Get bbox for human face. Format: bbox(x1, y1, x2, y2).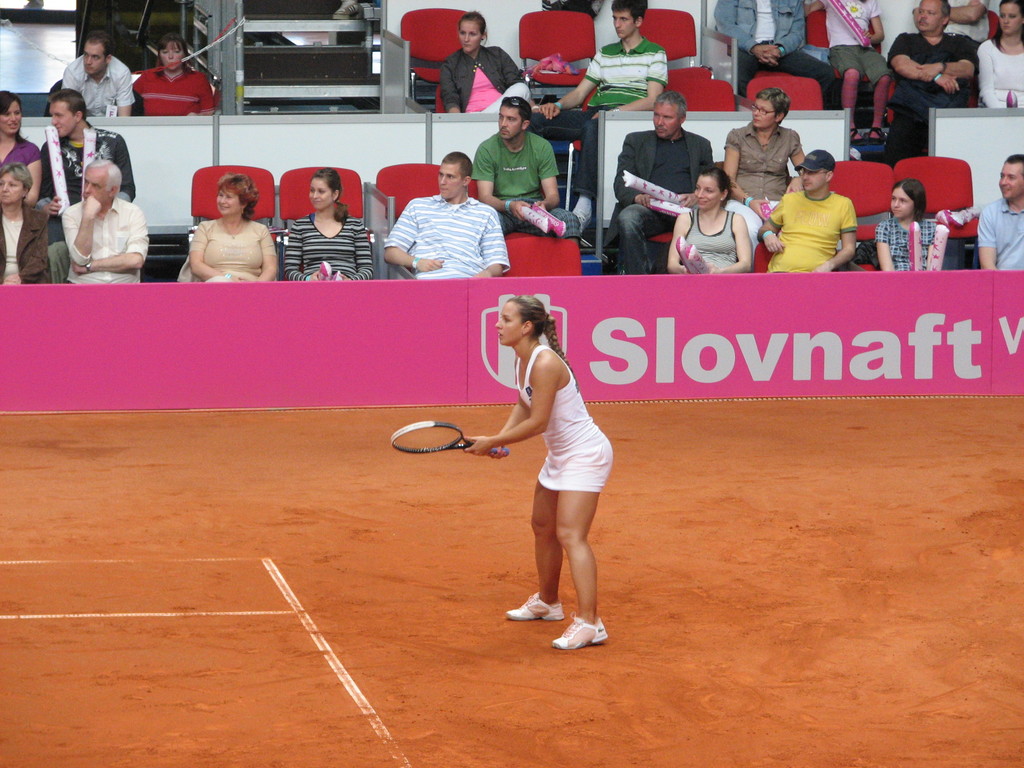
bbox(494, 306, 524, 346).
